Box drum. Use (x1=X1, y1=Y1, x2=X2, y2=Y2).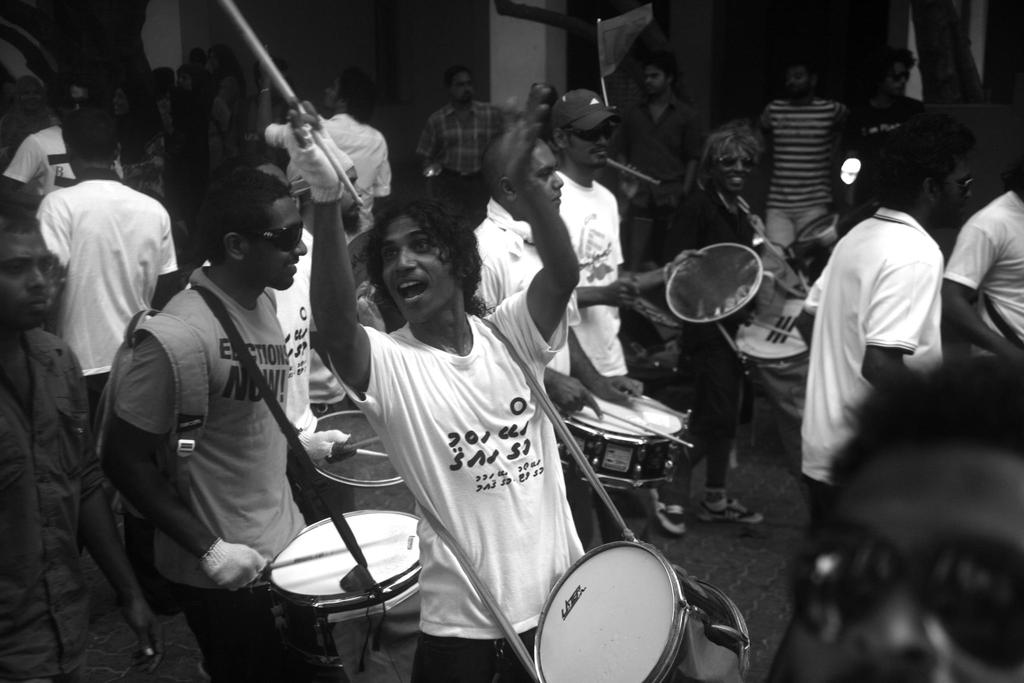
(x1=557, y1=394, x2=685, y2=489).
